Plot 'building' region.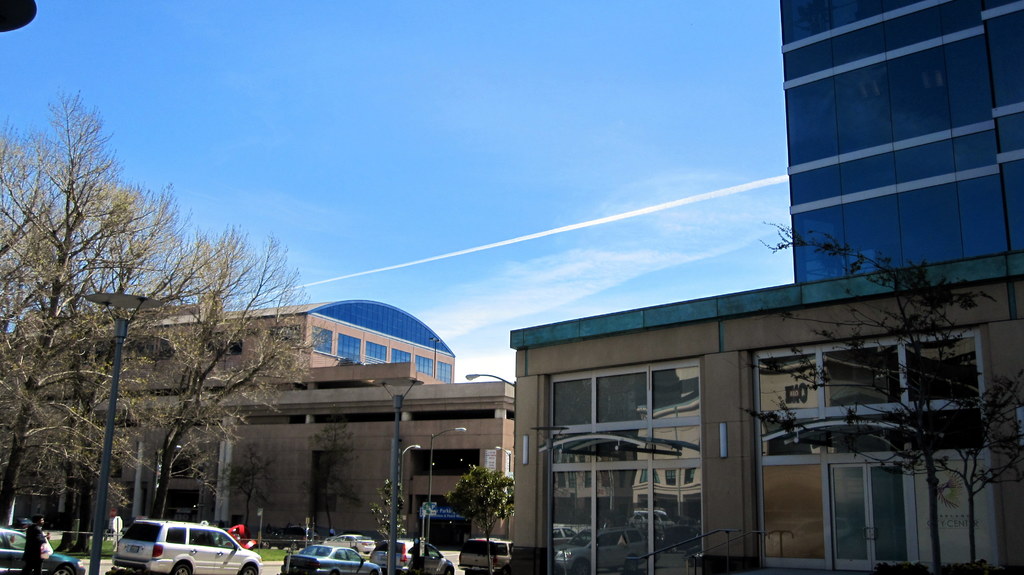
Plotted at (0, 297, 457, 383).
